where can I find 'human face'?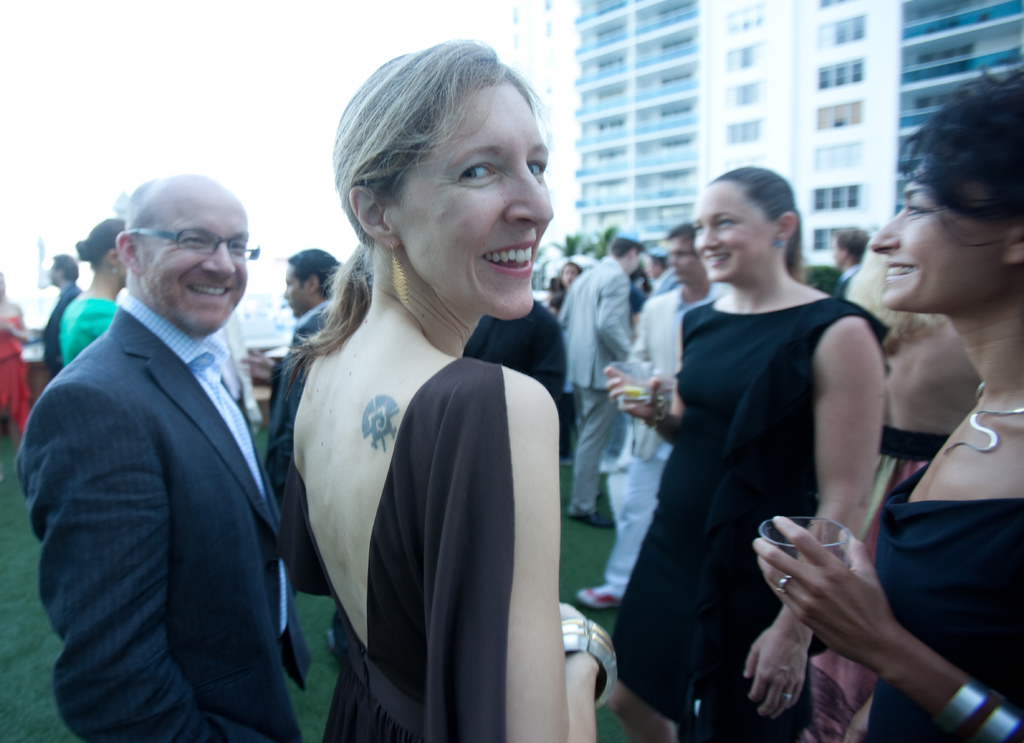
You can find it at (left=868, top=164, right=1009, bottom=312).
